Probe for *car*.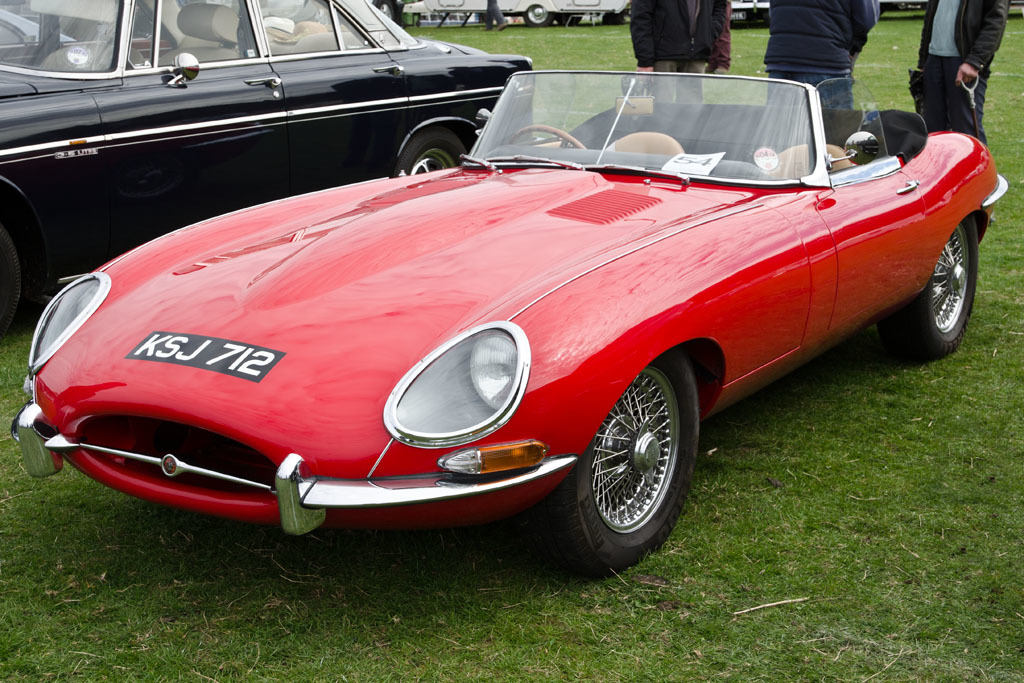
Probe result: [0,0,544,332].
